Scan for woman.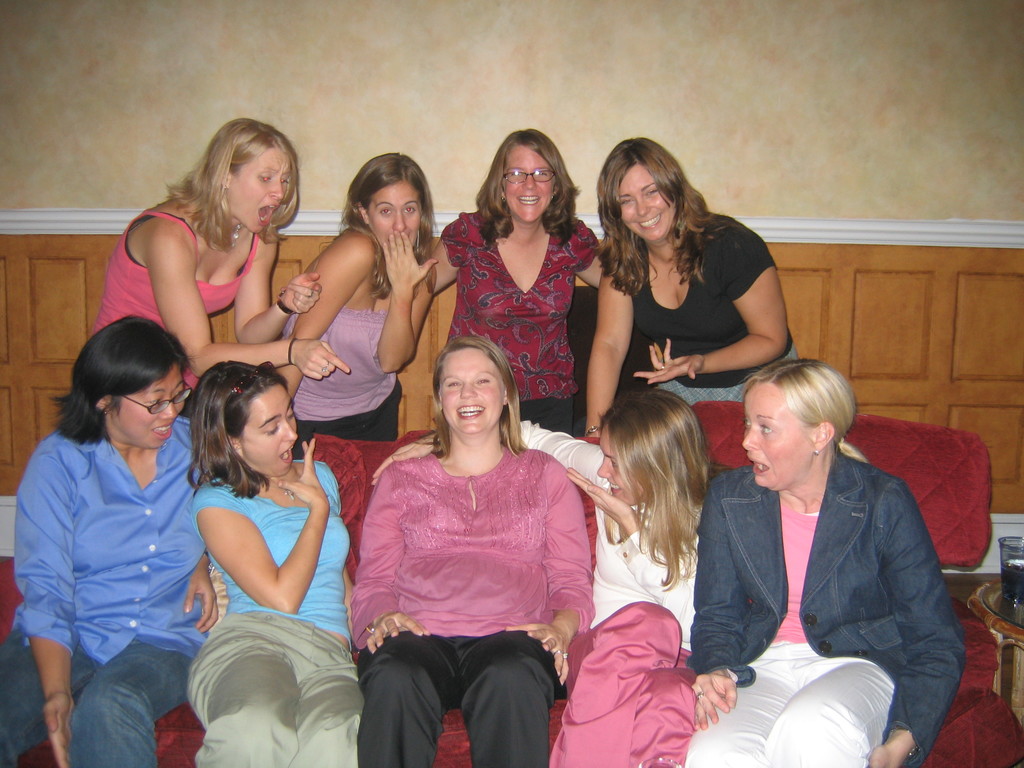
Scan result: bbox(88, 118, 349, 410).
